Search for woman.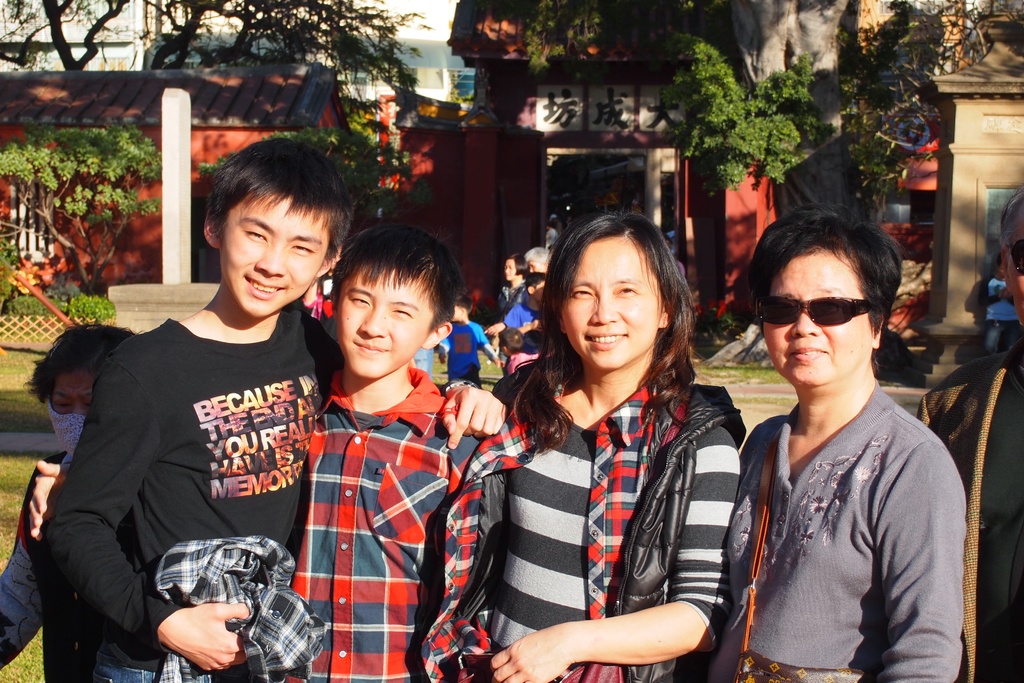
Found at left=494, top=251, right=527, bottom=320.
